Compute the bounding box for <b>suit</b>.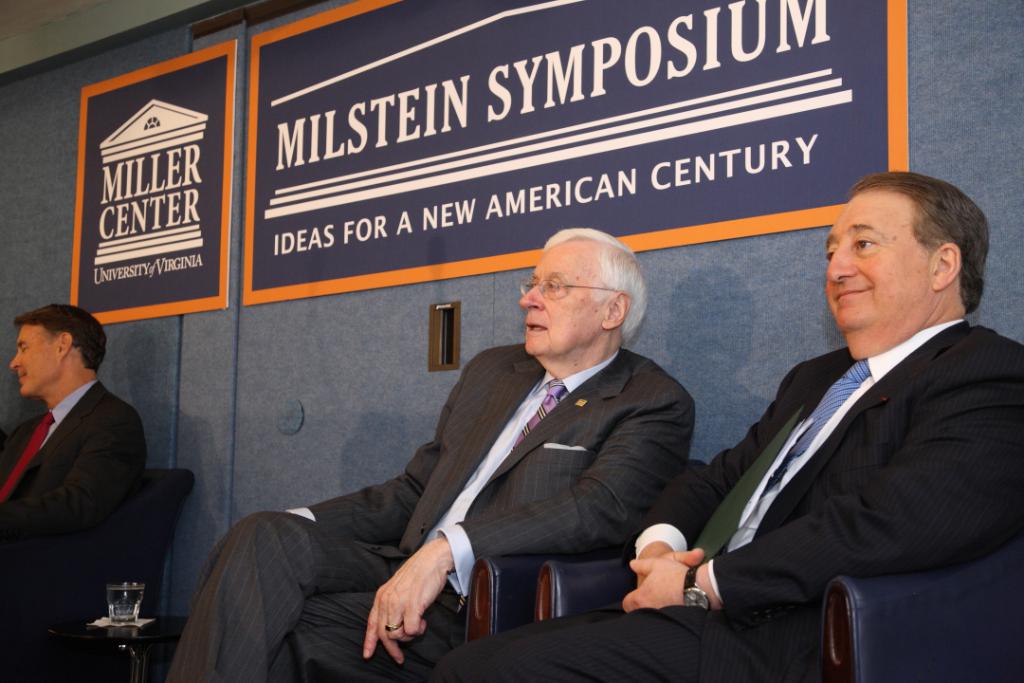
select_region(666, 232, 1008, 671).
